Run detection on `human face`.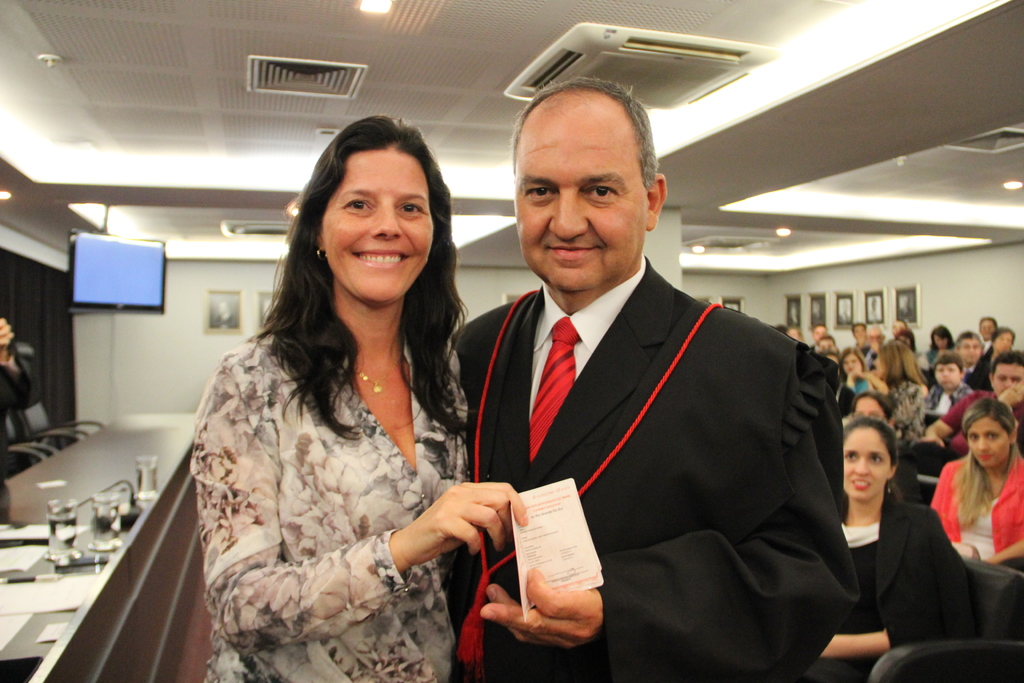
Result: 321 144 436 307.
